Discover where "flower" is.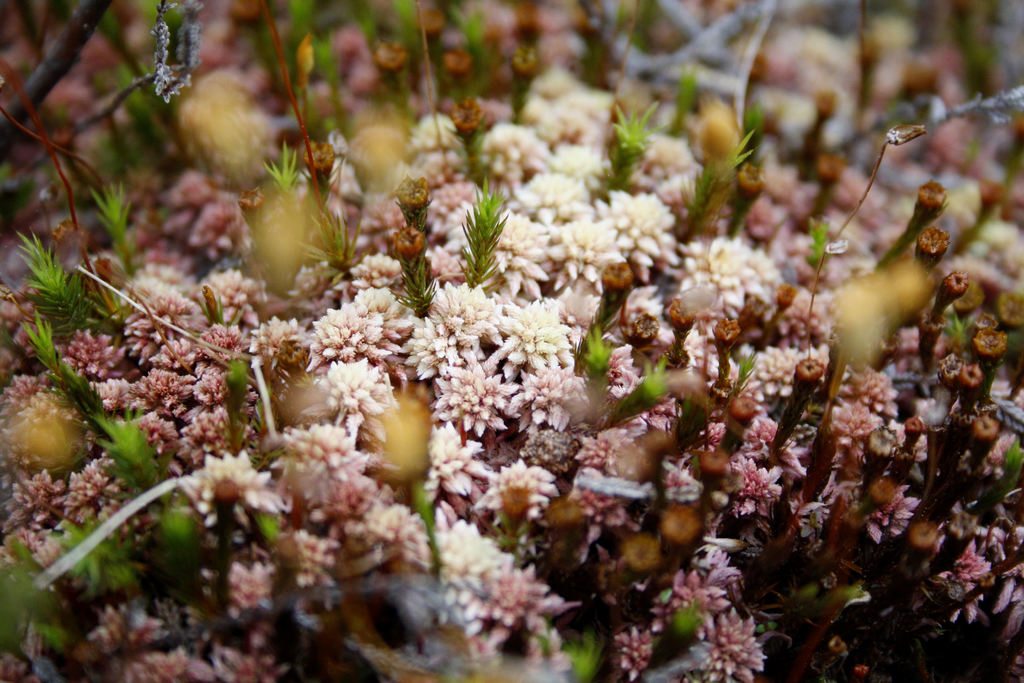
Discovered at BBox(175, 462, 262, 536).
